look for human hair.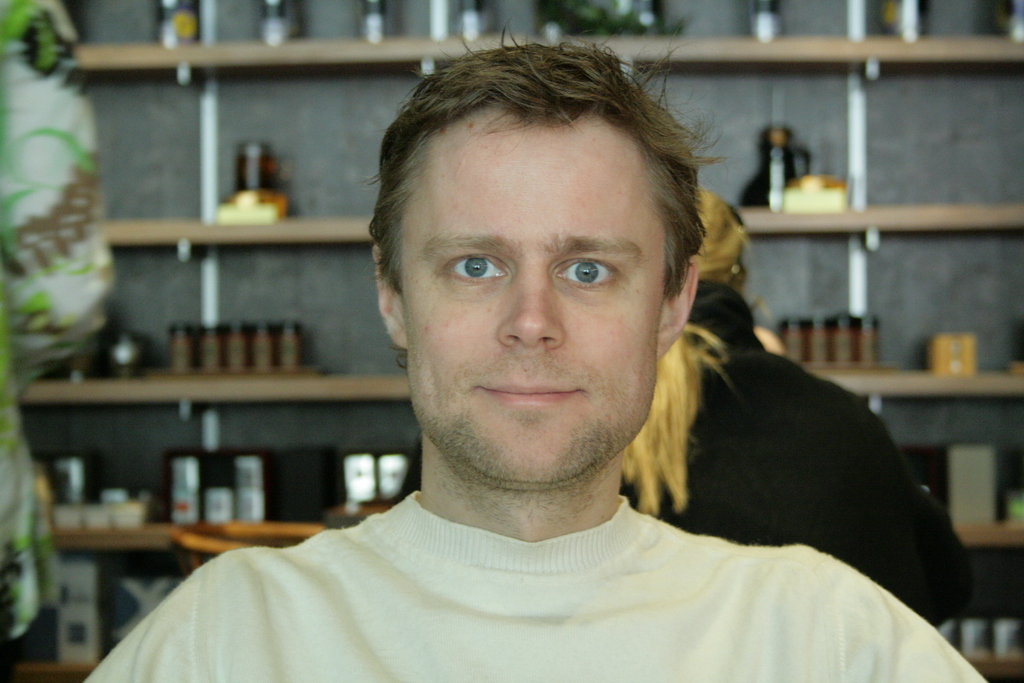
Found: <box>362,29,712,383</box>.
